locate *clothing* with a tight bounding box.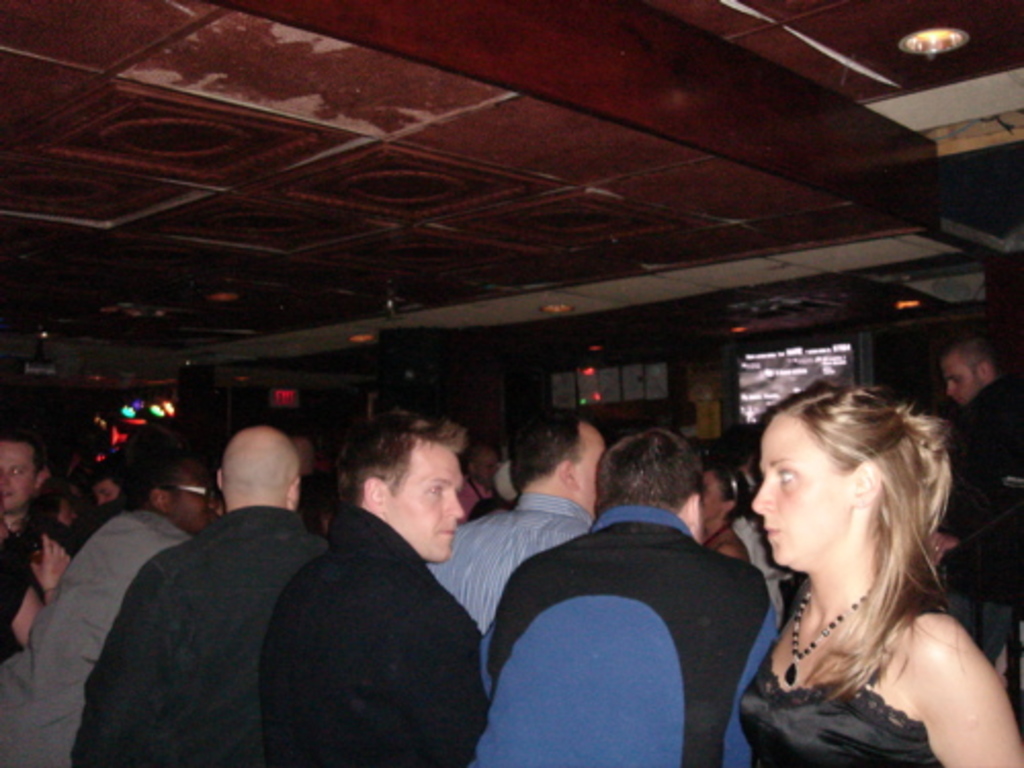
0 528 180 766.
